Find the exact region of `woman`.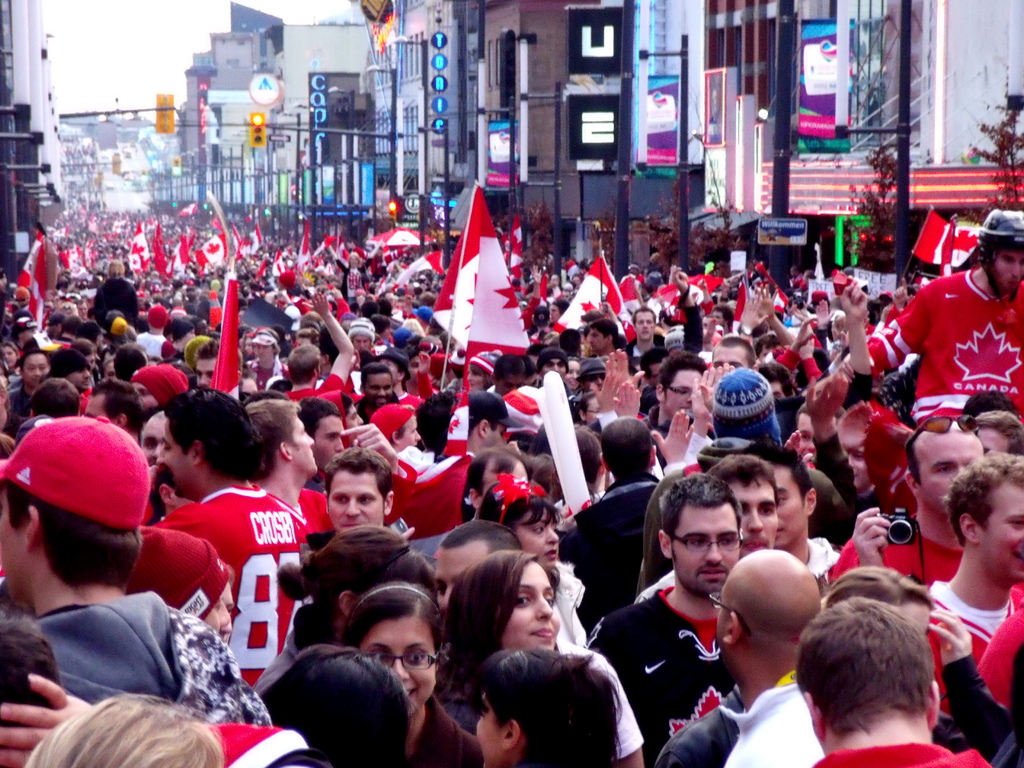
Exact region: (471, 644, 623, 767).
